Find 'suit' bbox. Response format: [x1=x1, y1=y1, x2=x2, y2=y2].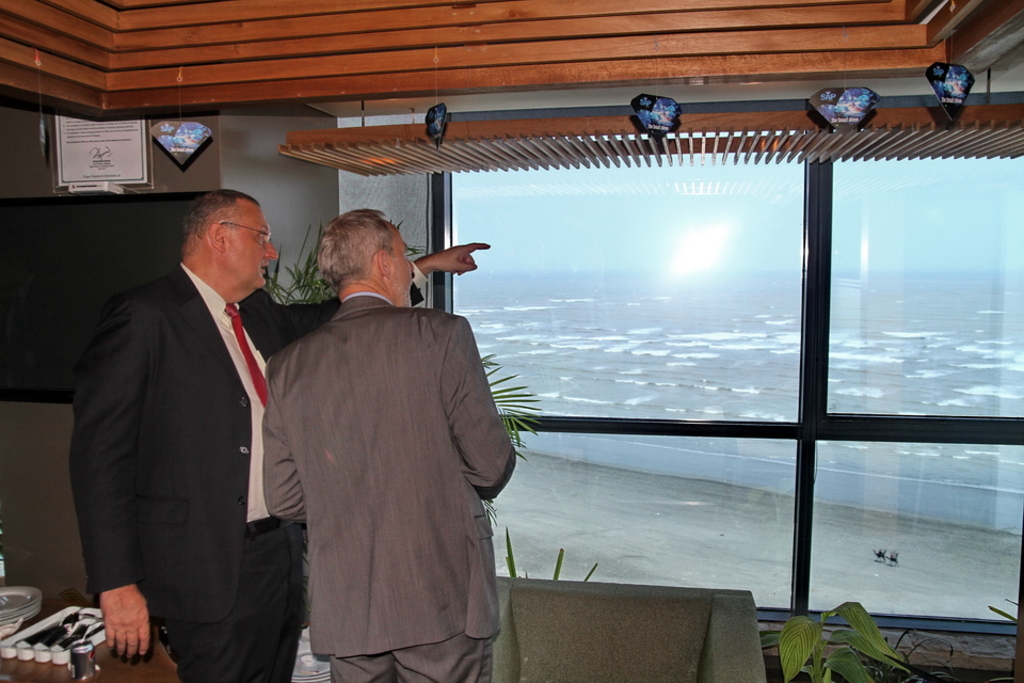
[x1=70, y1=258, x2=423, y2=682].
